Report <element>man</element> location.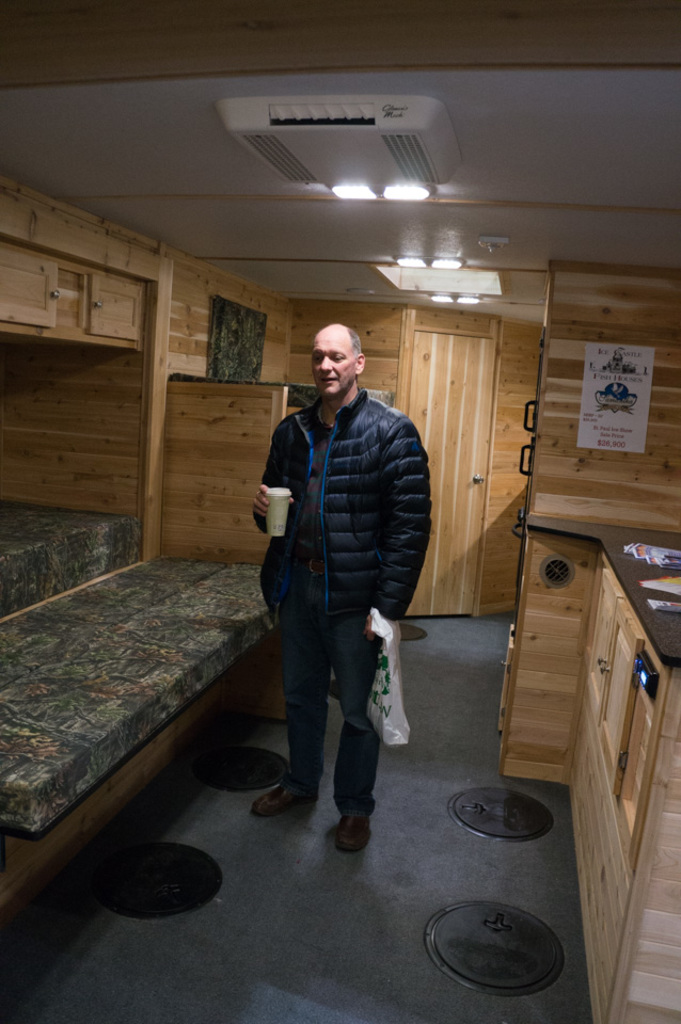
Report: box=[243, 322, 438, 845].
